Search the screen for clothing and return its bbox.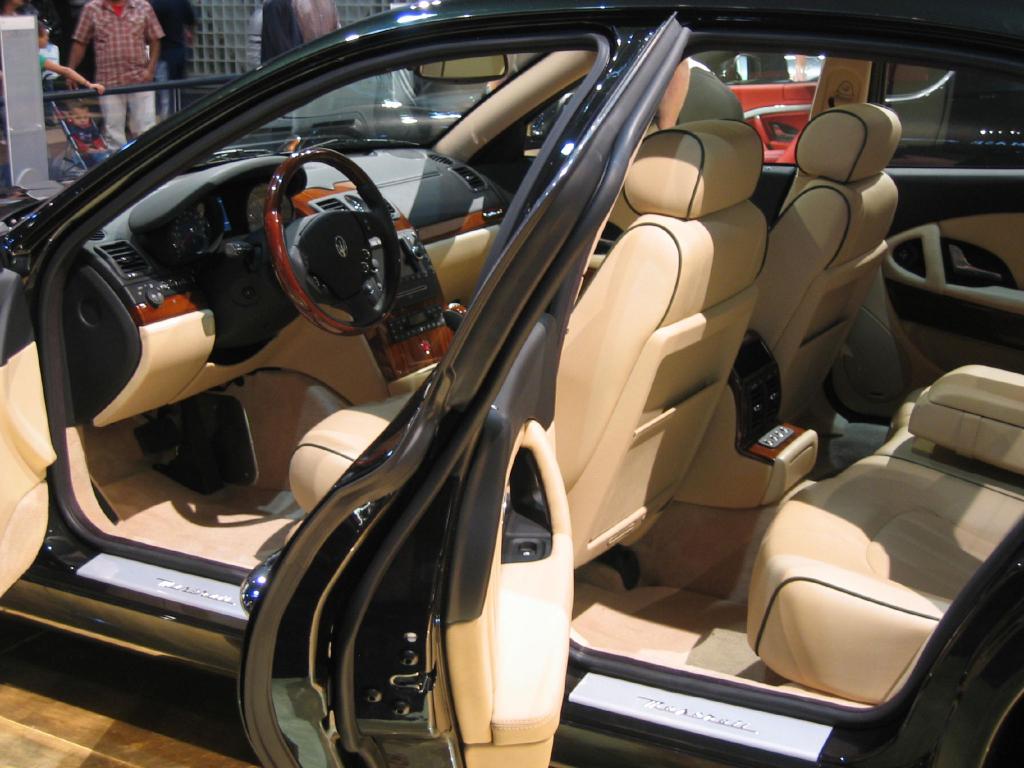
Found: {"x1": 63, "y1": 122, "x2": 118, "y2": 163}.
